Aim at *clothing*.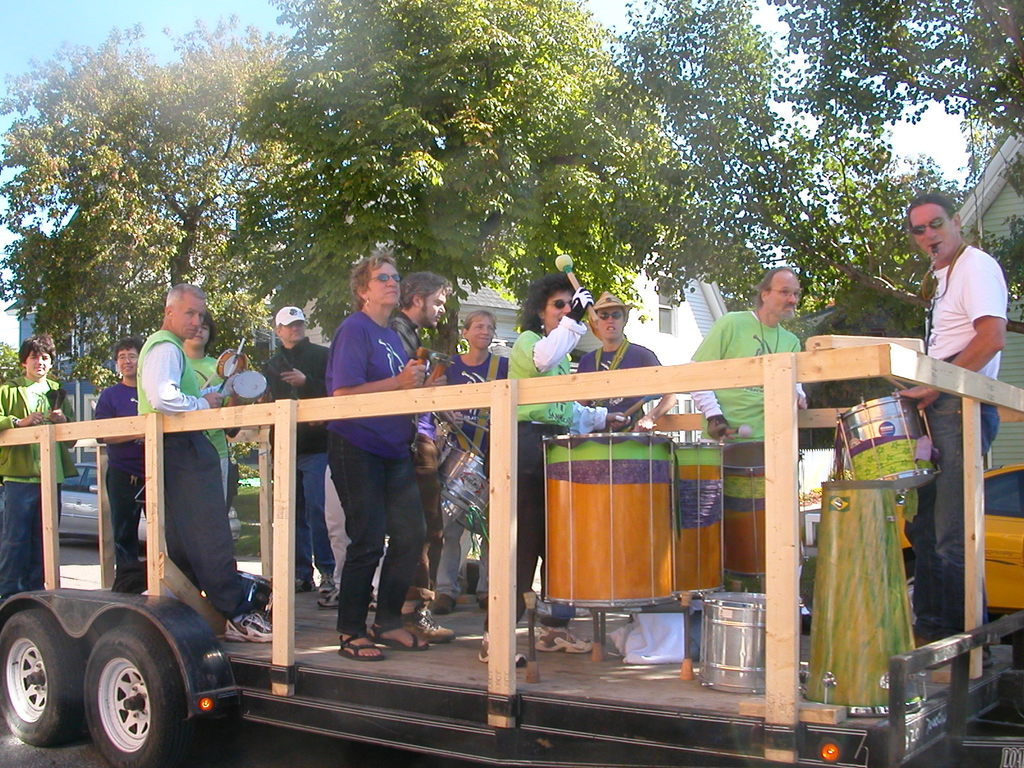
Aimed at box(676, 316, 806, 431).
